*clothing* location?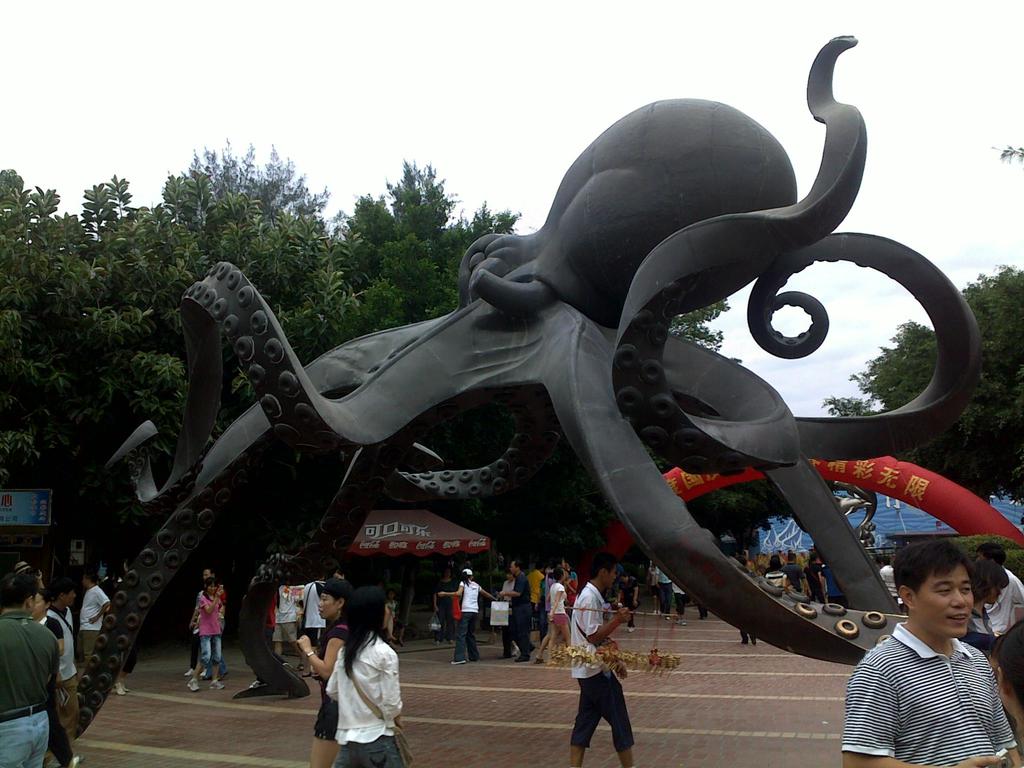
{"x1": 447, "y1": 578, "x2": 479, "y2": 661}
